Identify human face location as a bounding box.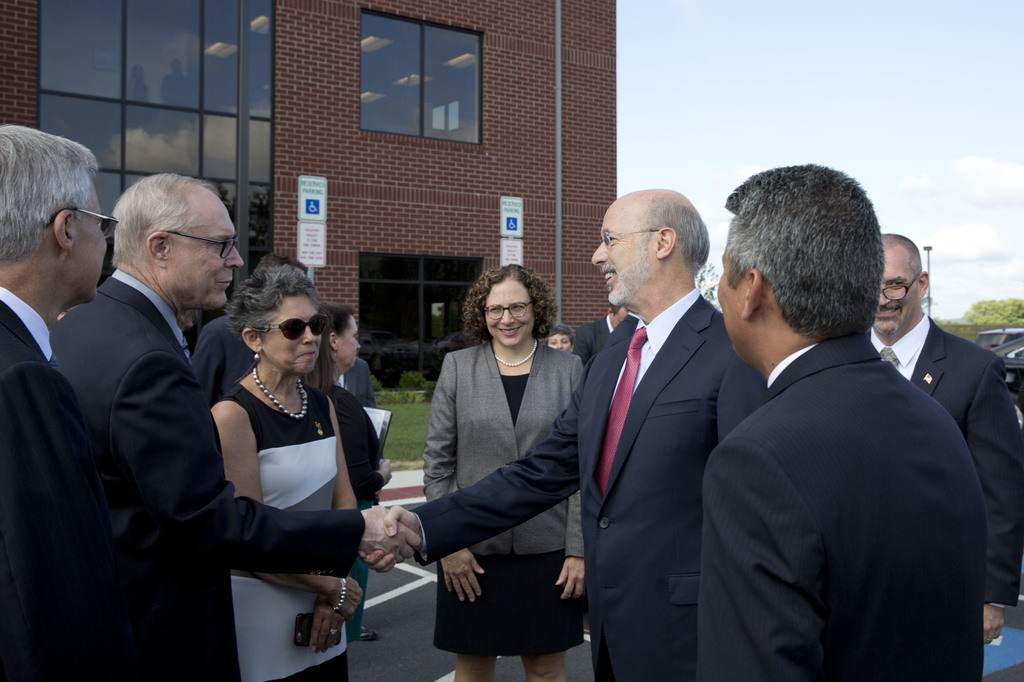
<box>337,314,363,373</box>.
